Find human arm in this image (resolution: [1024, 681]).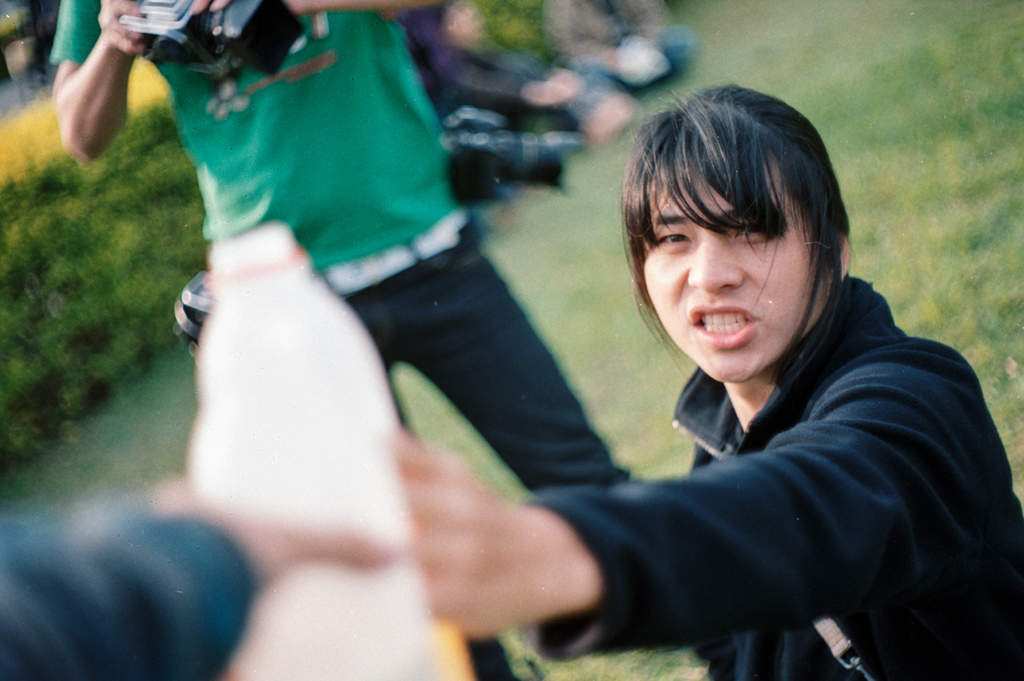
437, 54, 575, 106.
